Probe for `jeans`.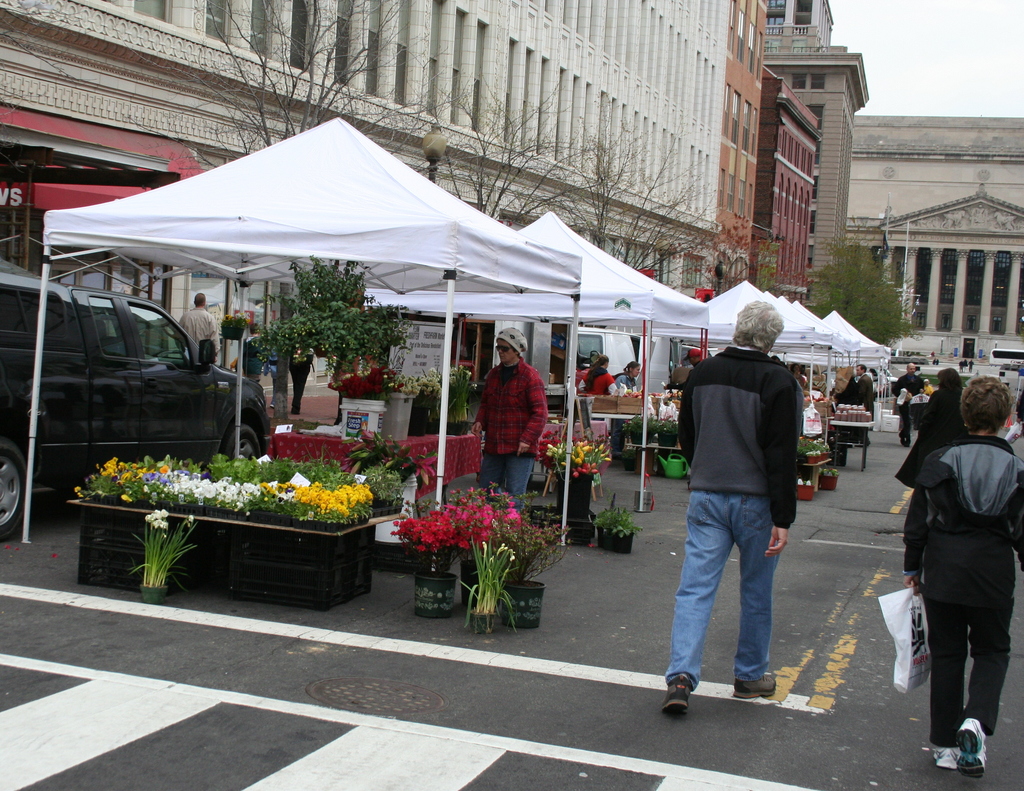
Probe result: <bbox>478, 456, 536, 511</bbox>.
